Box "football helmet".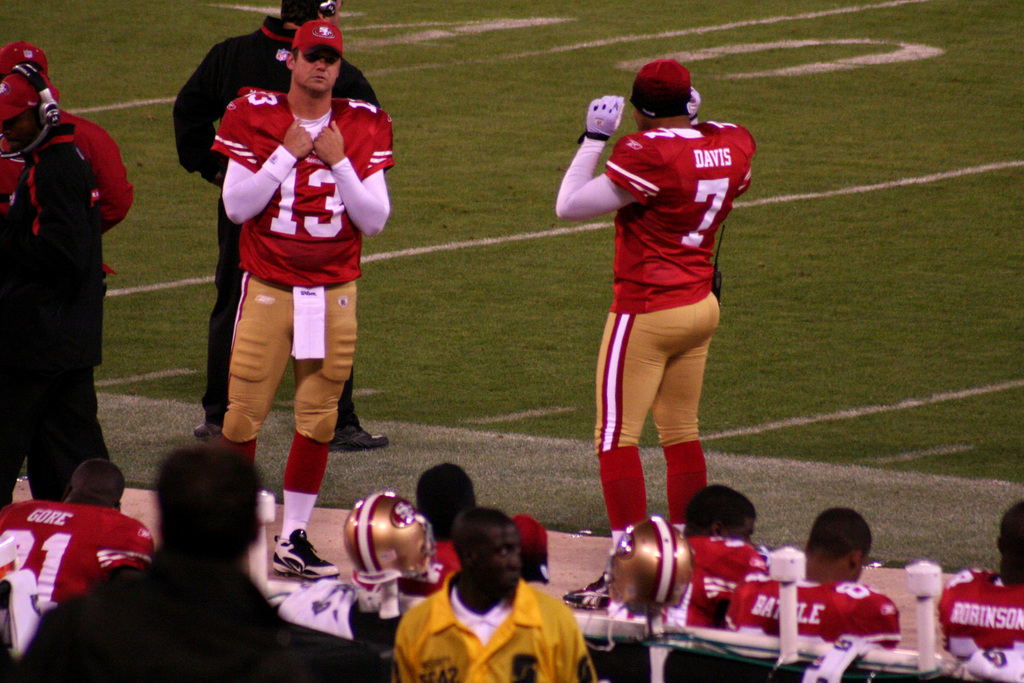
[left=0, top=70, right=68, bottom=165].
